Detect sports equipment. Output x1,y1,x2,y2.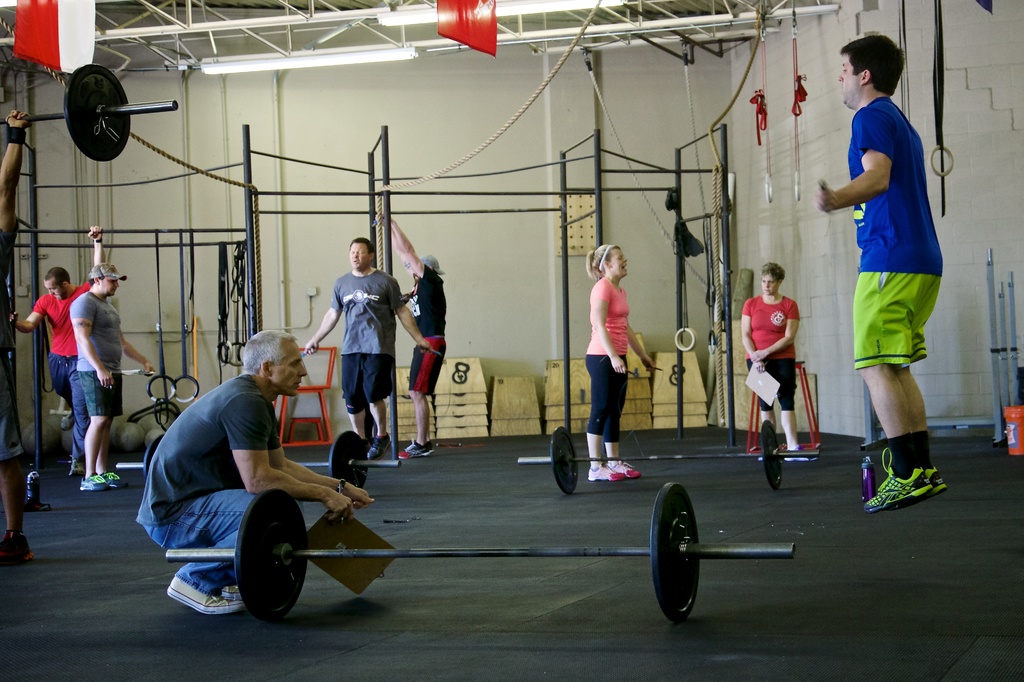
904,464,944,510.
